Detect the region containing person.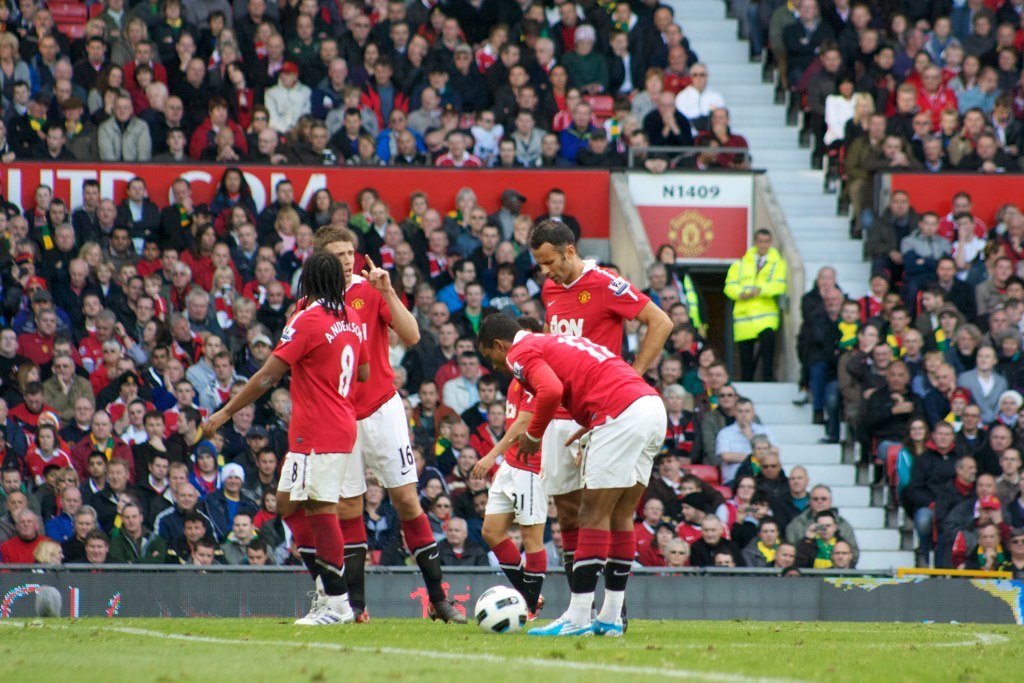
left=477, top=316, right=671, bottom=638.
